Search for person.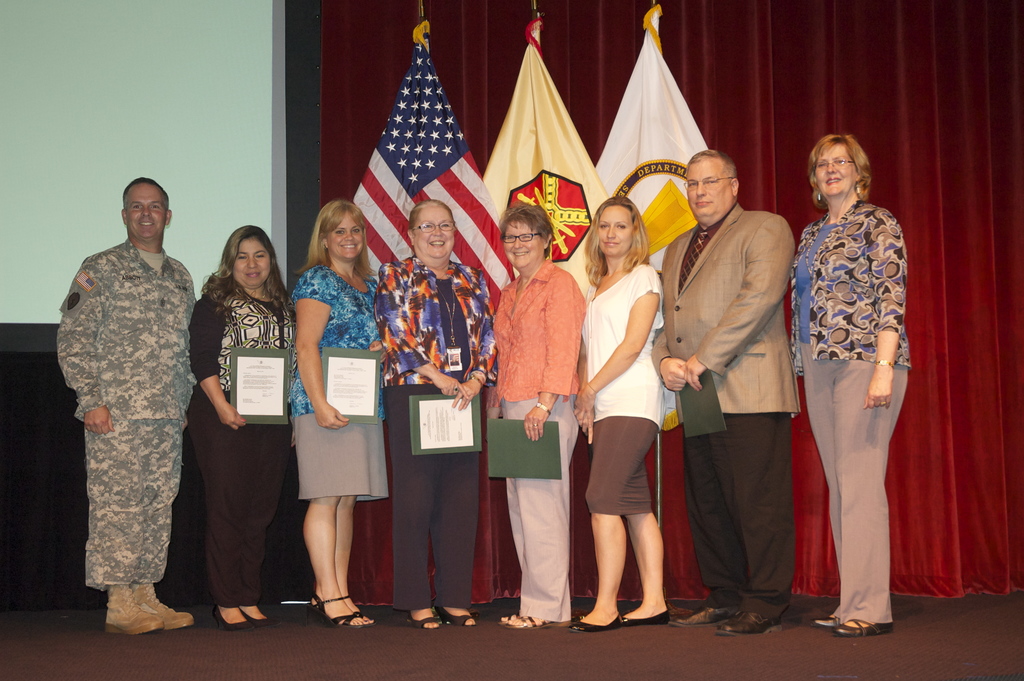
Found at 292,192,390,631.
